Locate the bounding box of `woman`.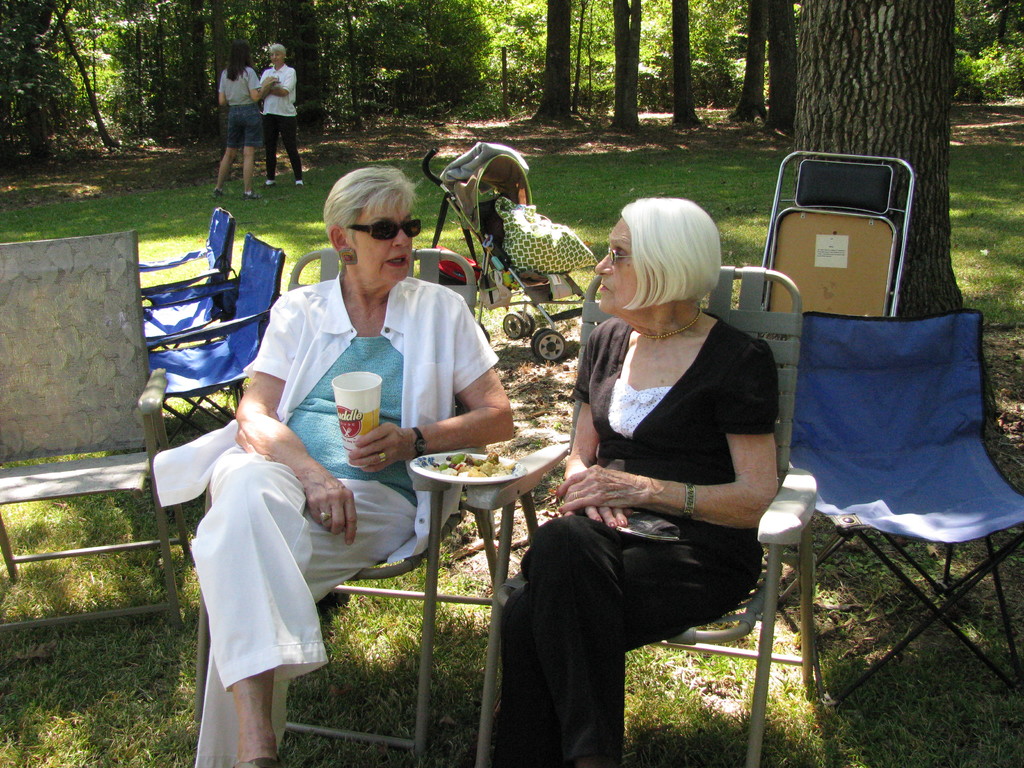
Bounding box: <box>204,43,286,183</box>.
